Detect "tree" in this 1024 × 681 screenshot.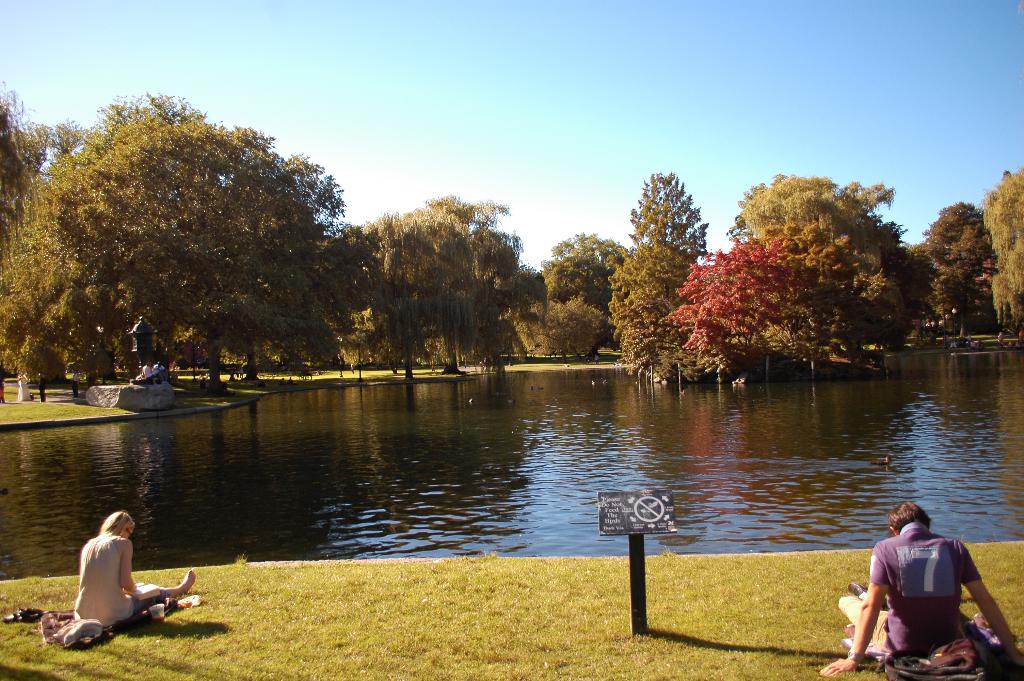
Detection: 911:204:1002:329.
